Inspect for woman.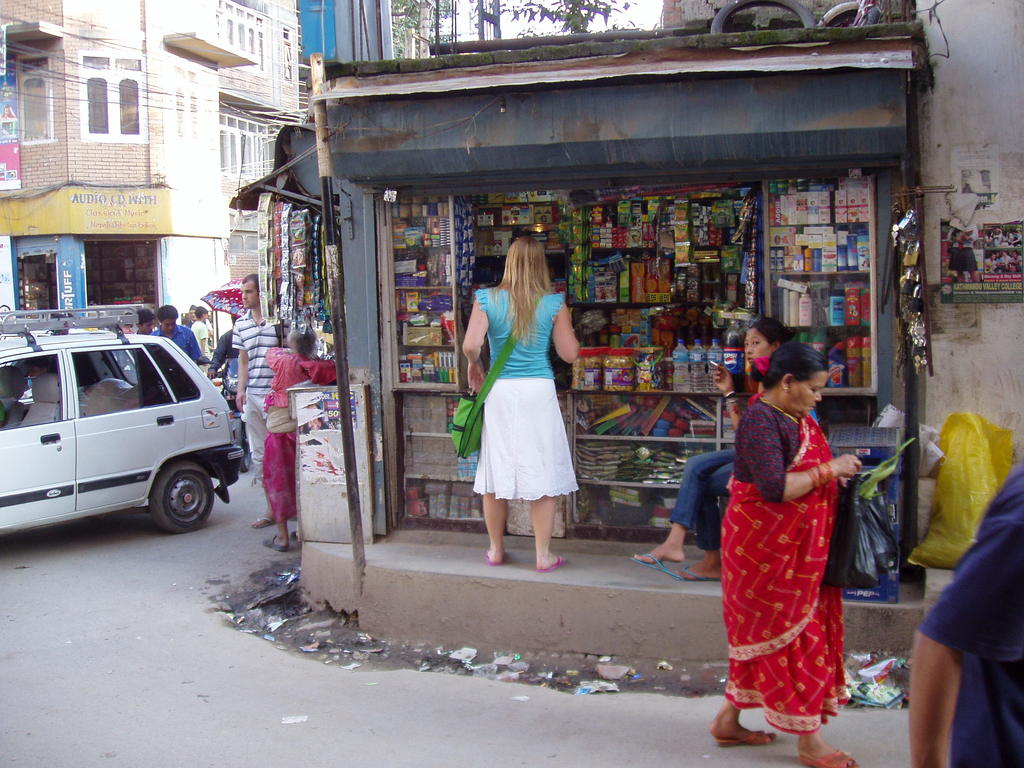
Inspection: detection(258, 323, 337, 529).
